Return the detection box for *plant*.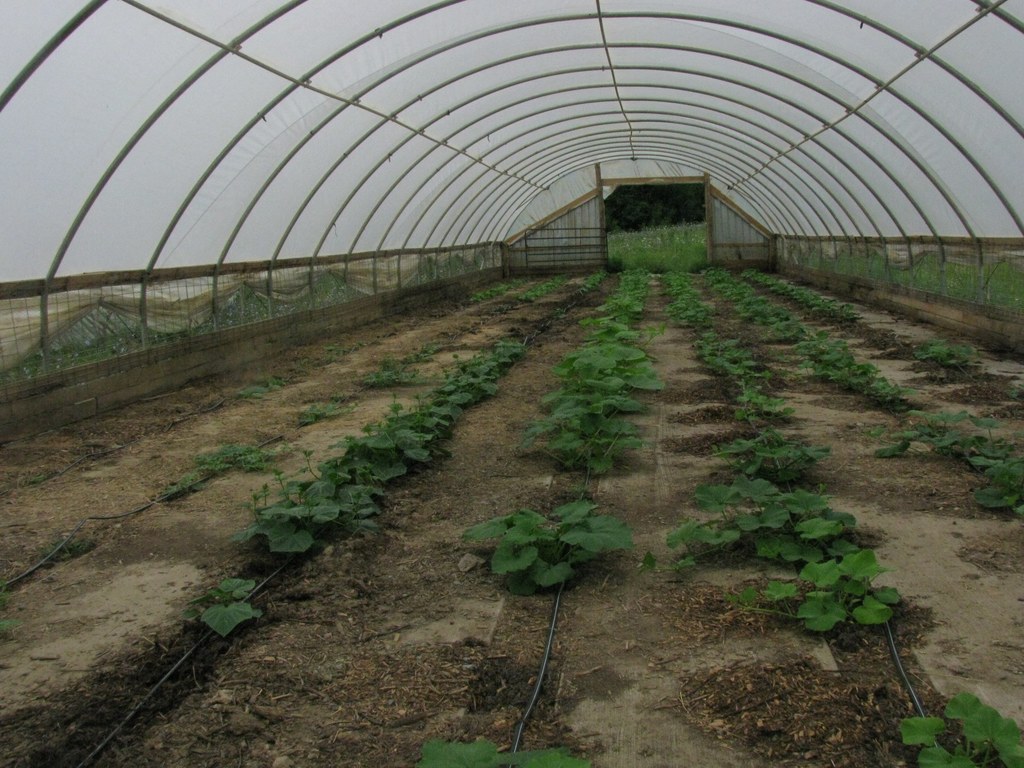
pyautogui.locateOnScreen(926, 335, 972, 368).
